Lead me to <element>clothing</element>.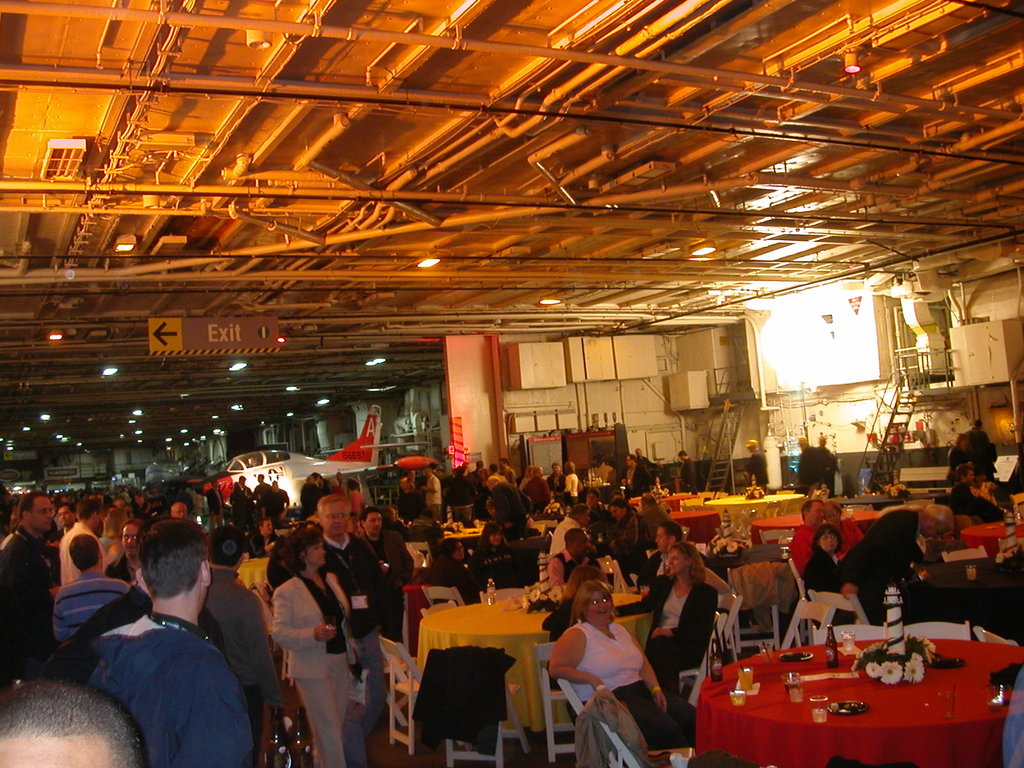
Lead to locate(787, 520, 812, 581).
